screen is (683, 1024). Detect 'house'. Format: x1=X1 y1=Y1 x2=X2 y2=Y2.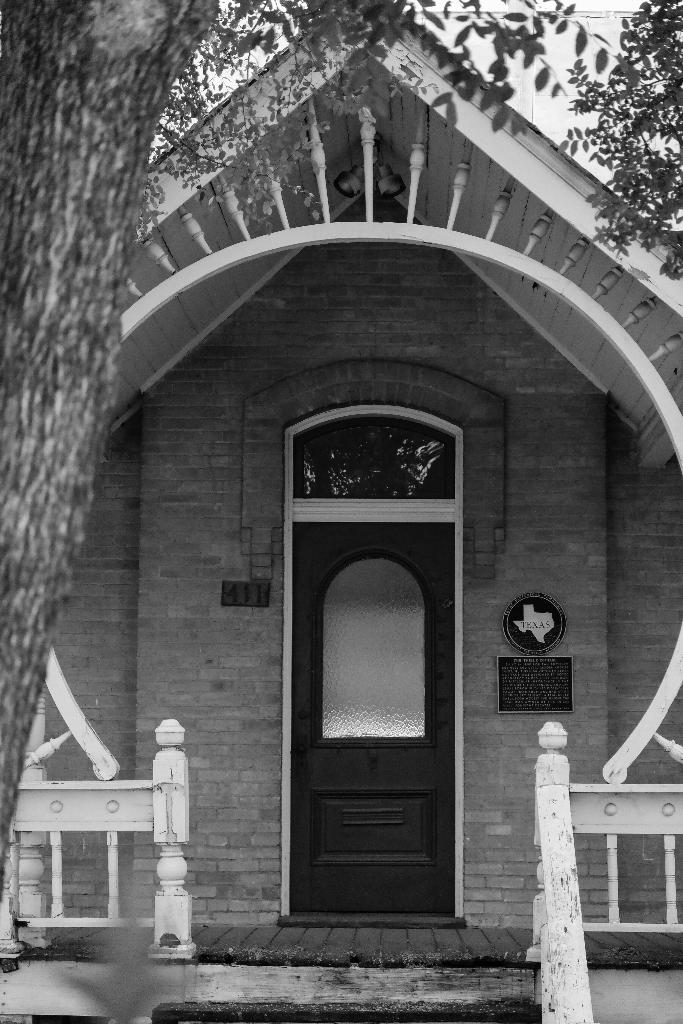
x1=0 y1=0 x2=682 y2=1023.
